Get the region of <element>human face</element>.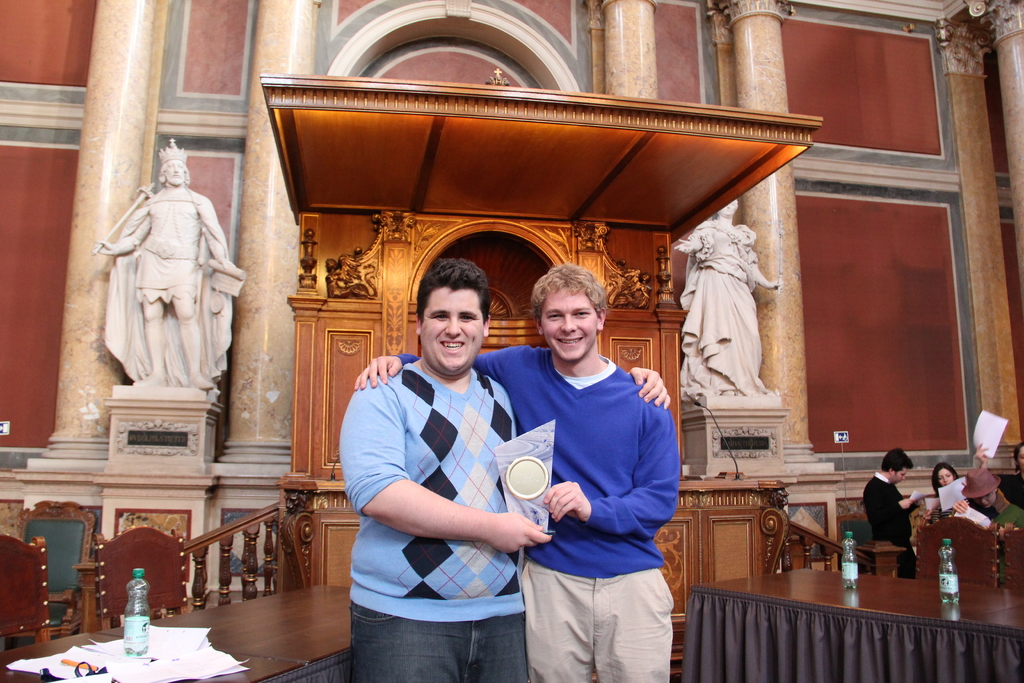
164, 160, 186, 181.
